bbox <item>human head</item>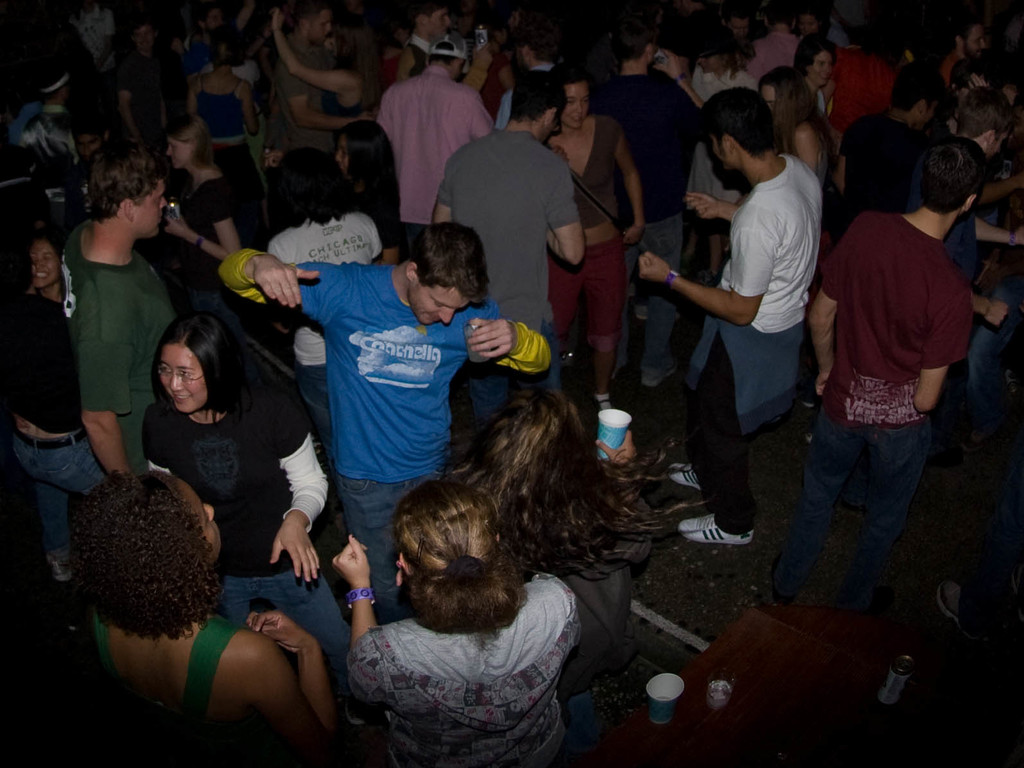
box(547, 60, 594, 128)
